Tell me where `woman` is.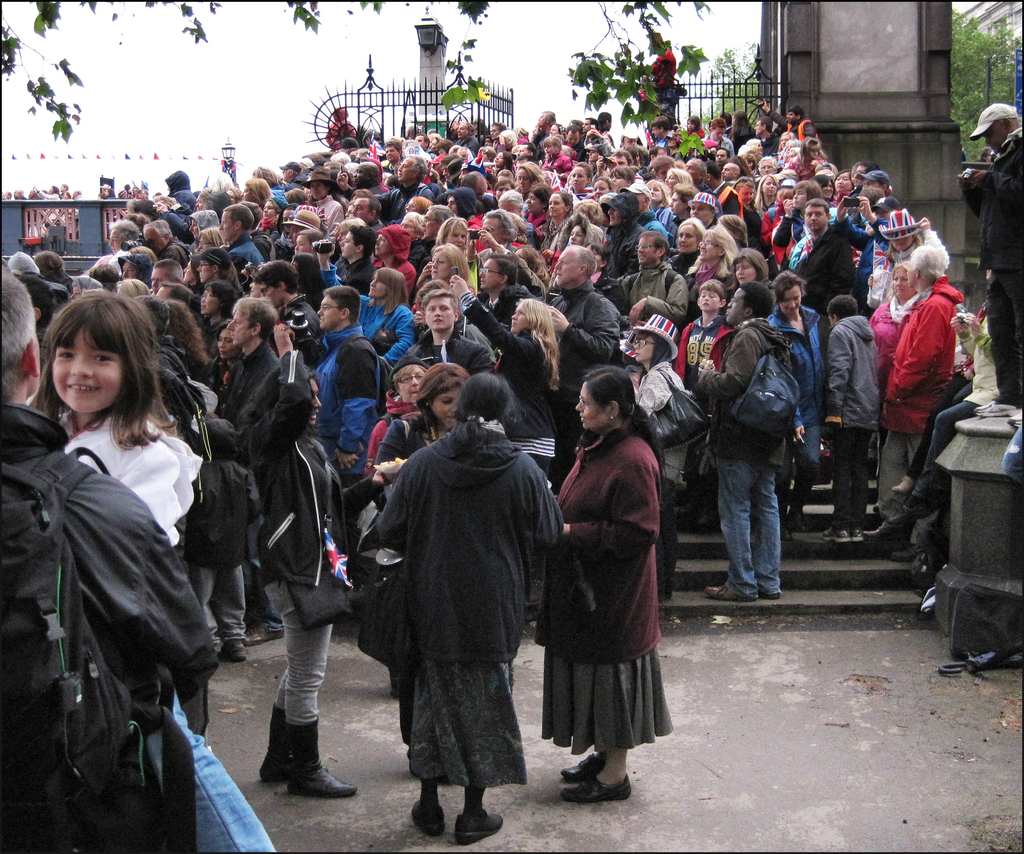
`woman` is at <bbox>447, 274, 565, 468</bbox>.
